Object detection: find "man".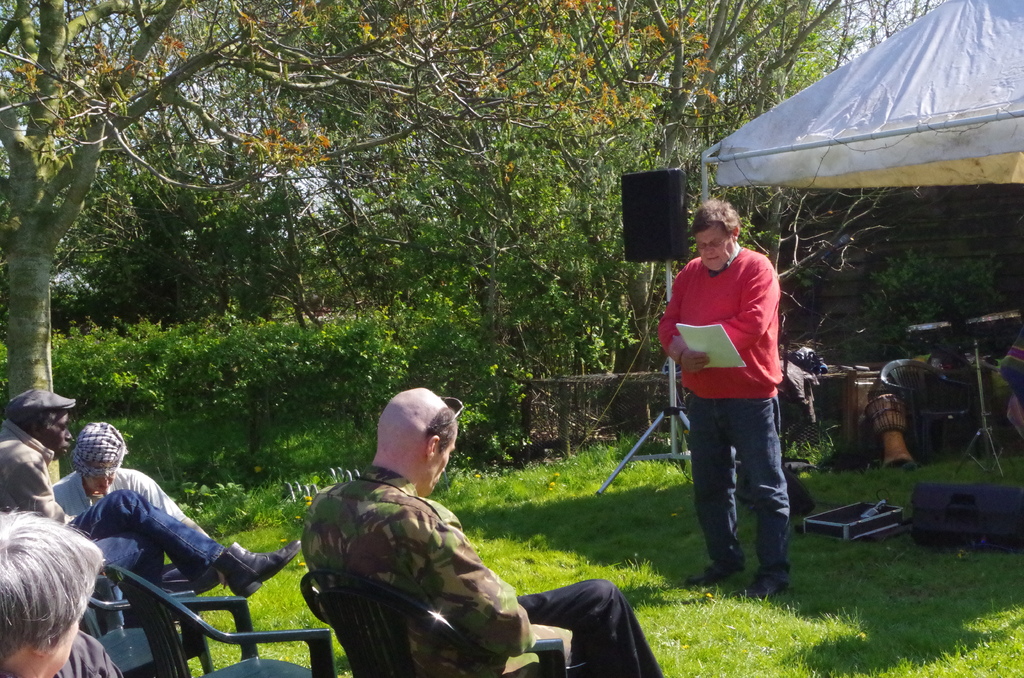
296:383:665:677.
